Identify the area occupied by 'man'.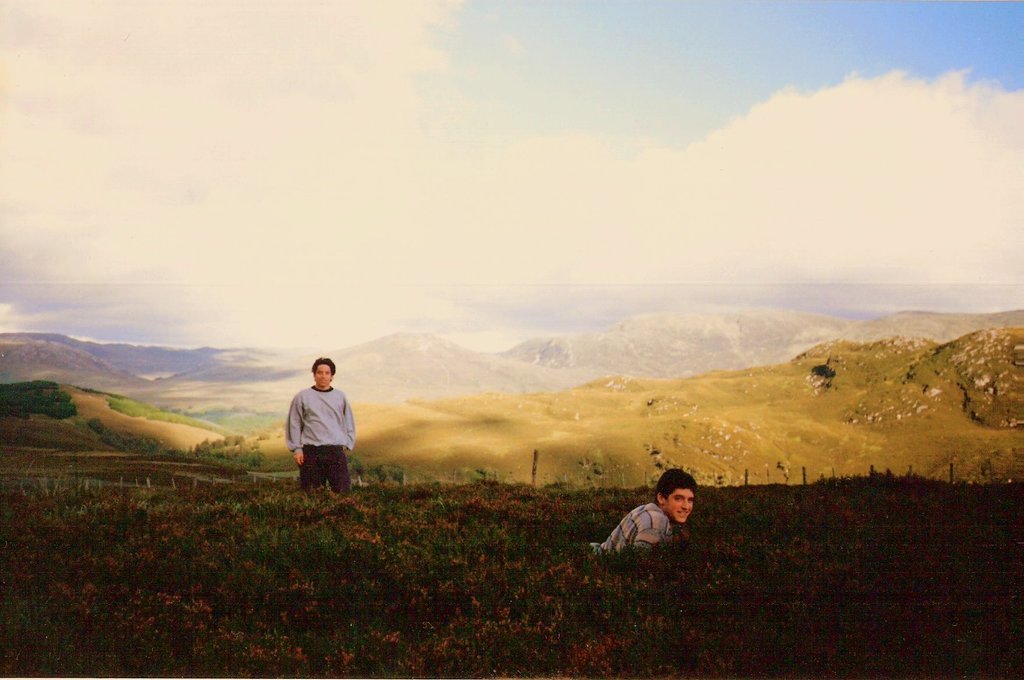
Area: bbox=(283, 359, 360, 502).
